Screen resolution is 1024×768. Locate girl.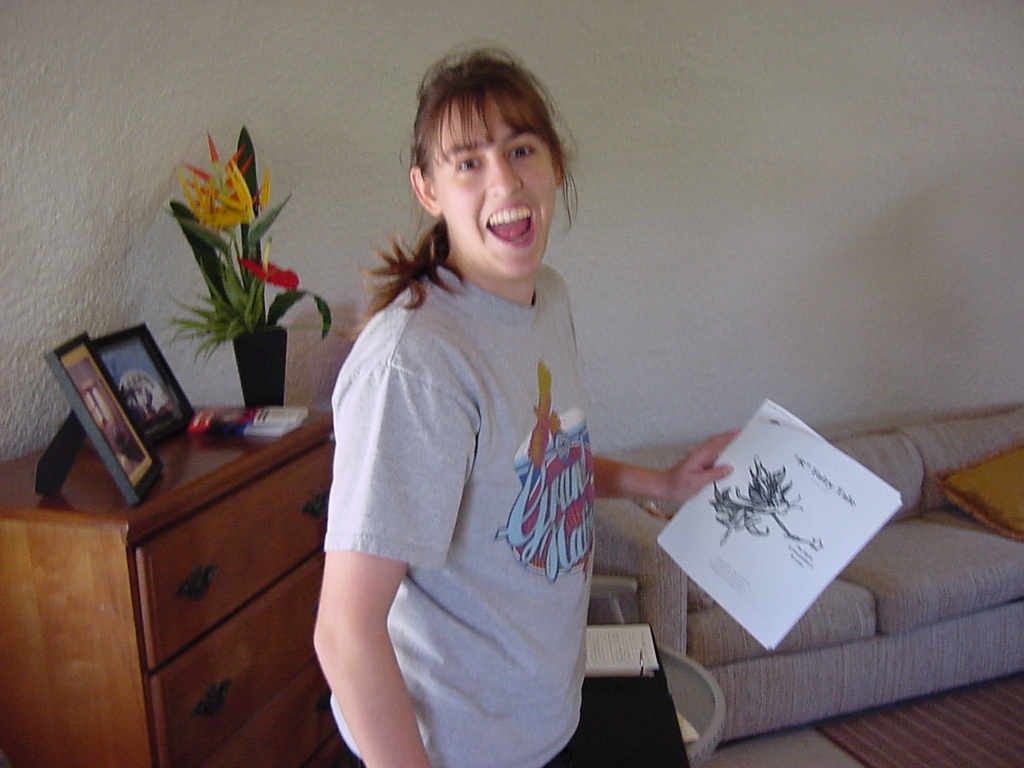
(312, 38, 742, 767).
